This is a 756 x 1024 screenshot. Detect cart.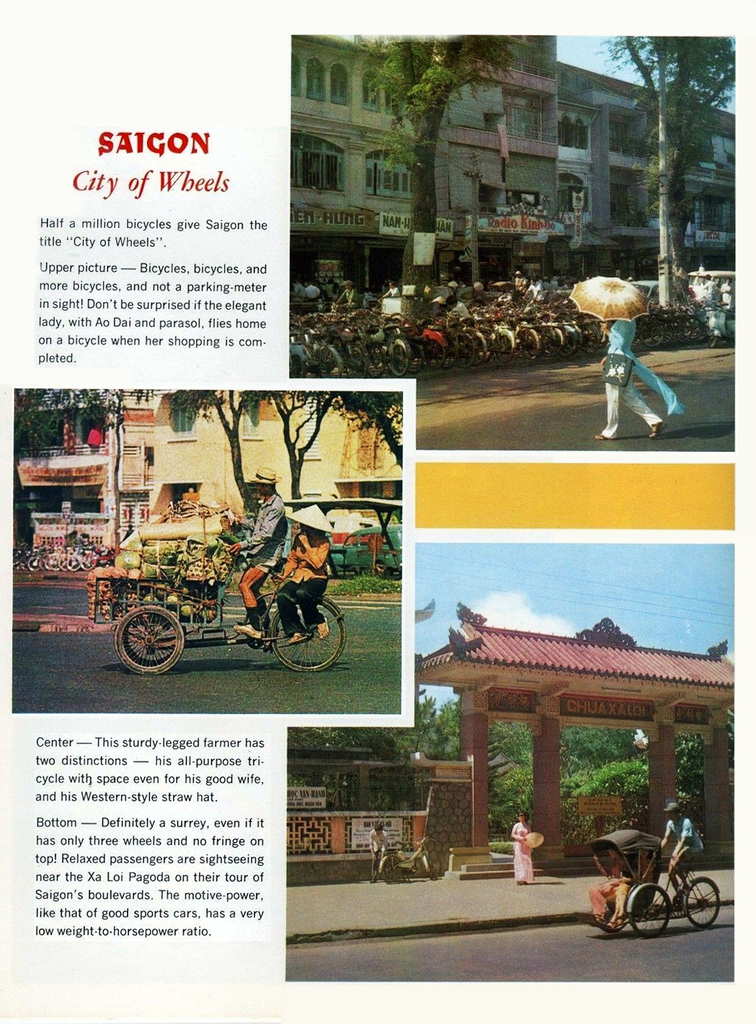
box(86, 546, 348, 676).
